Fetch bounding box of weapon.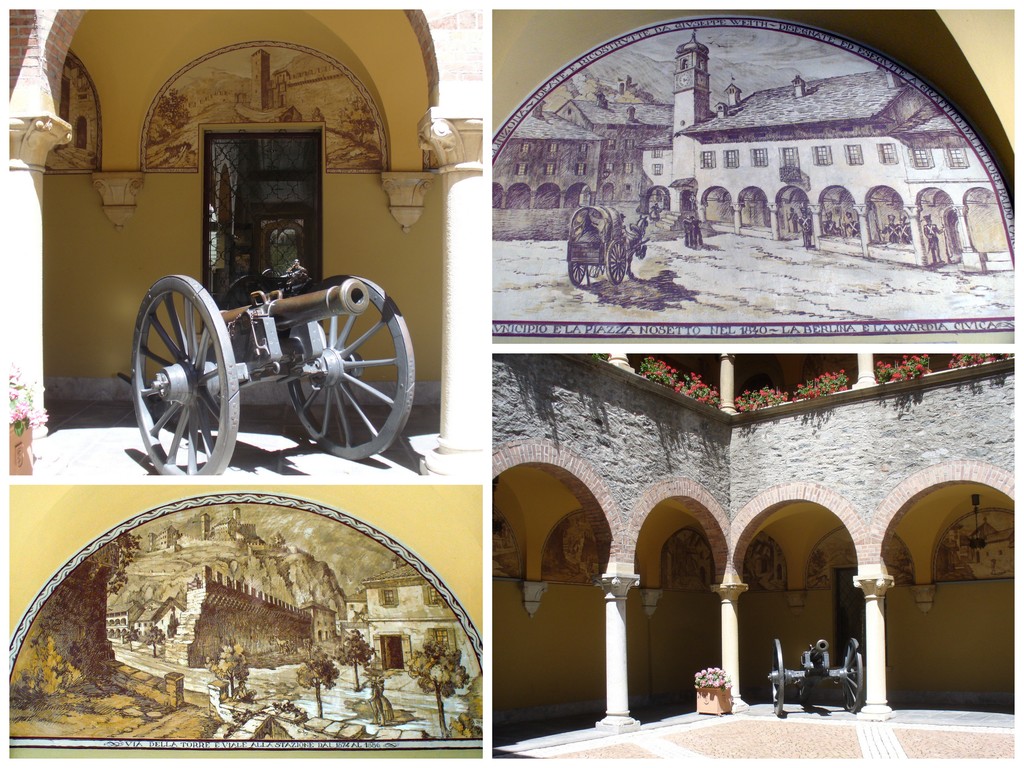
Bbox: select_region(132, 258, 411, 474).
